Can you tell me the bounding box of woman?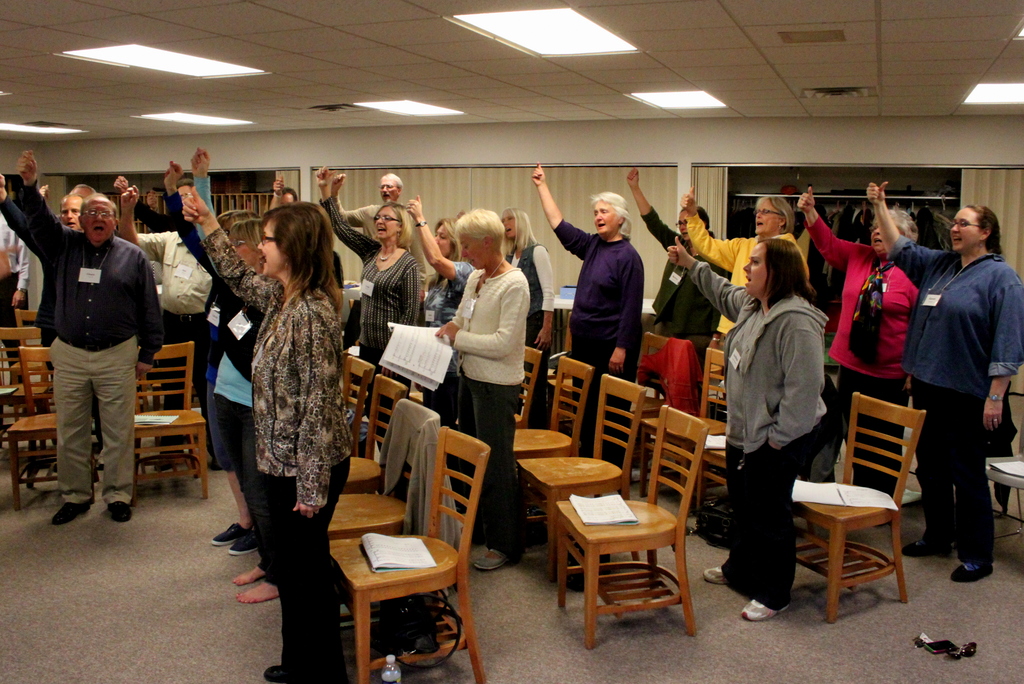
[left=437, top=209, right=534, bottom=571].
